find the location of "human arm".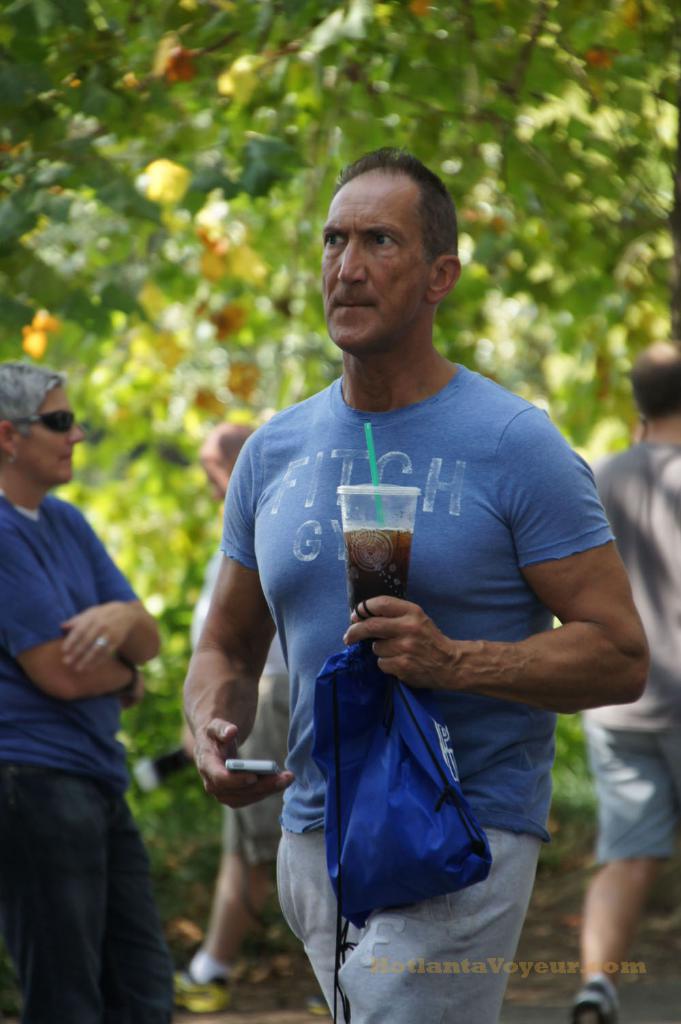
Location: (x1=421, y1=458, x2=651, y2=769).
